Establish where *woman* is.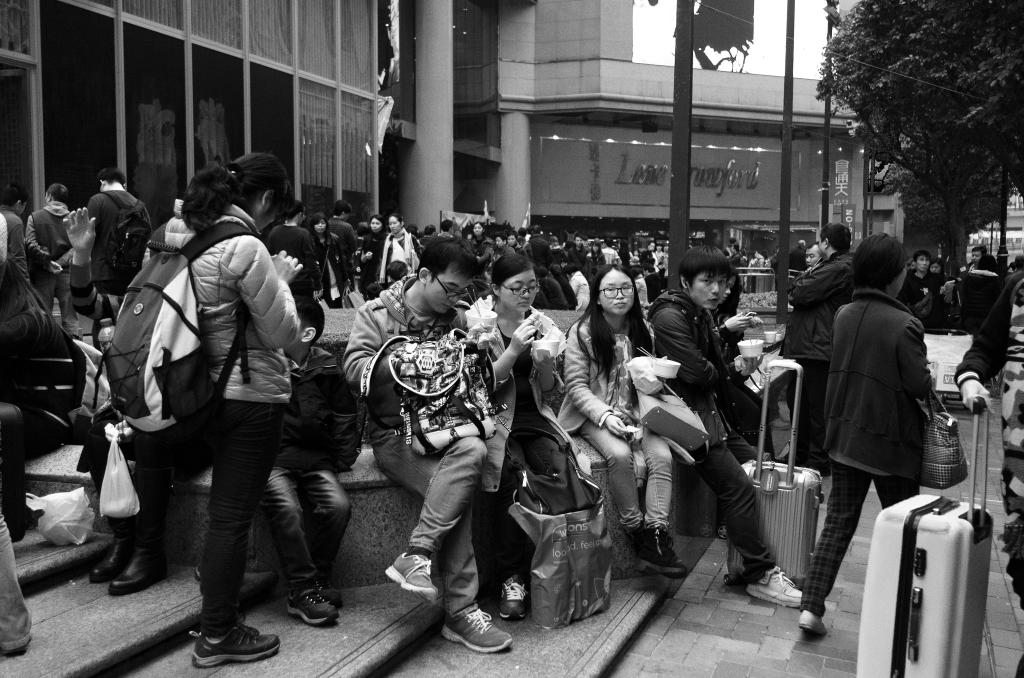
Established at Rect(475, 223, 488, 250).
